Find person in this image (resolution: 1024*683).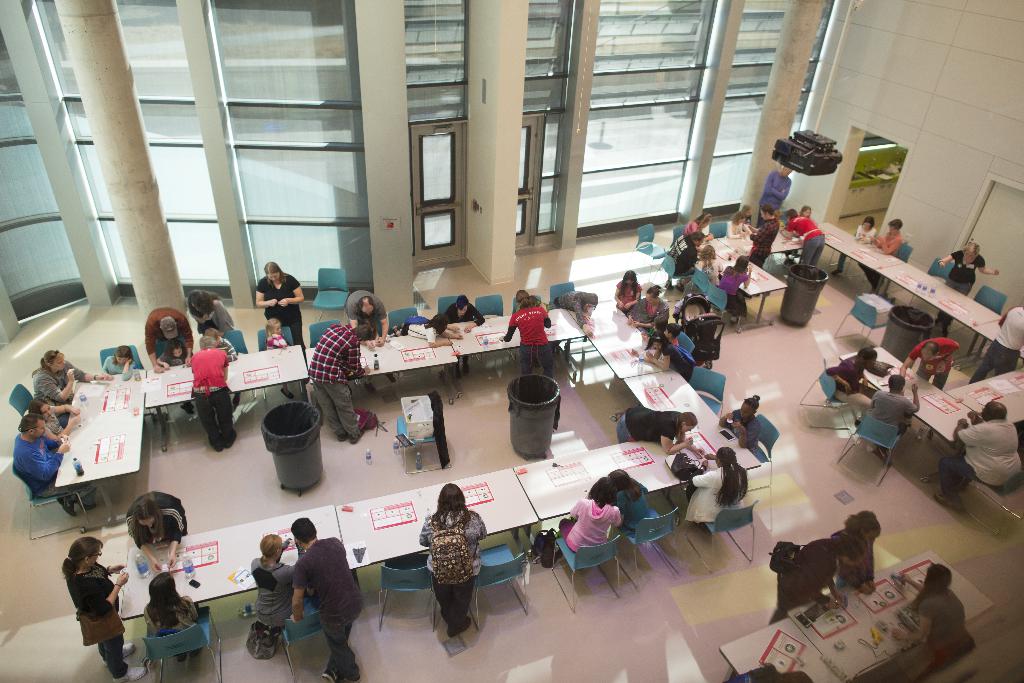
left=31, top=401, right=79, bottom=479.
